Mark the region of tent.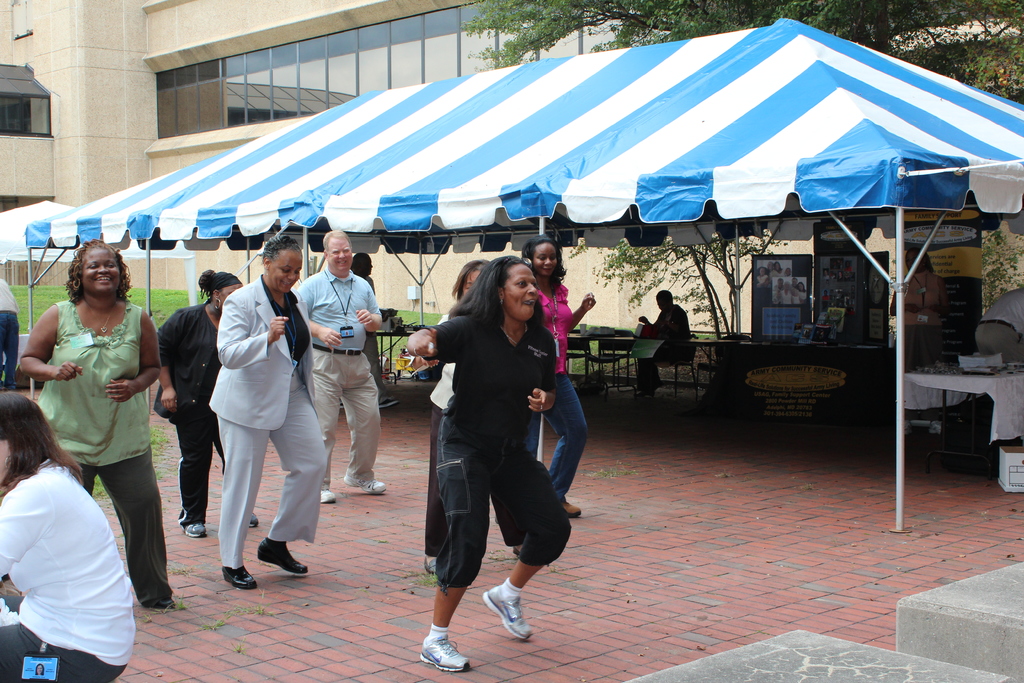
Region: <region>0, 192, 203, 360</region>.
